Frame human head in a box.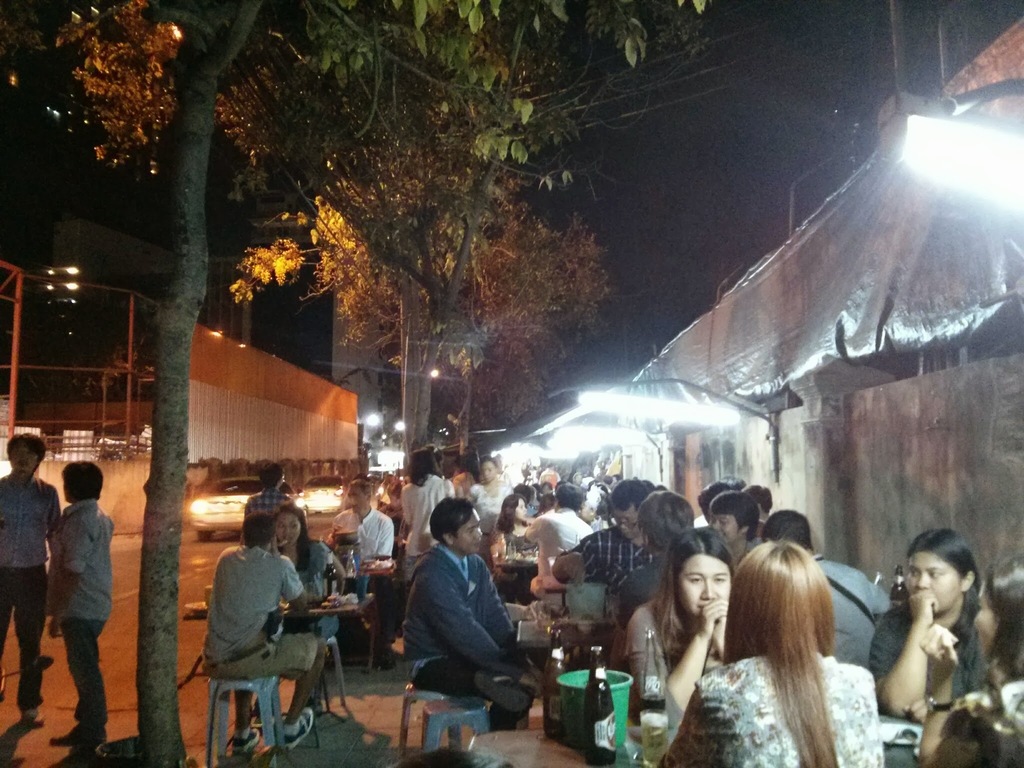
region(407, 451, 437, 475).
